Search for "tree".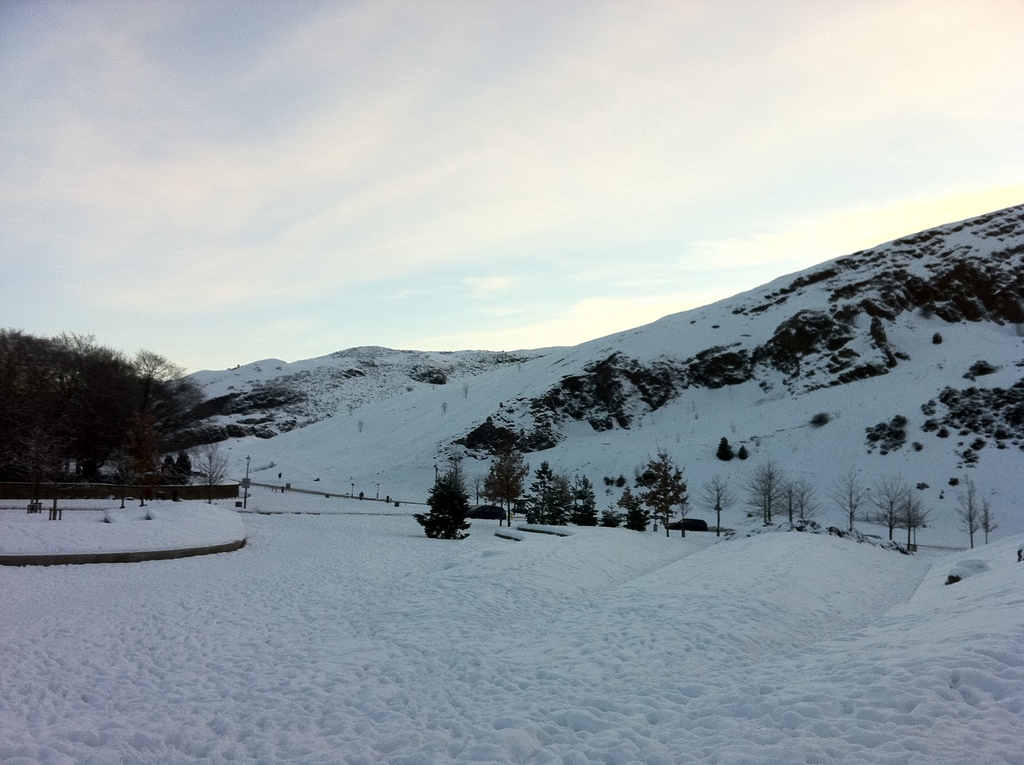
Found at bbox(173, 450, 193, 488).
